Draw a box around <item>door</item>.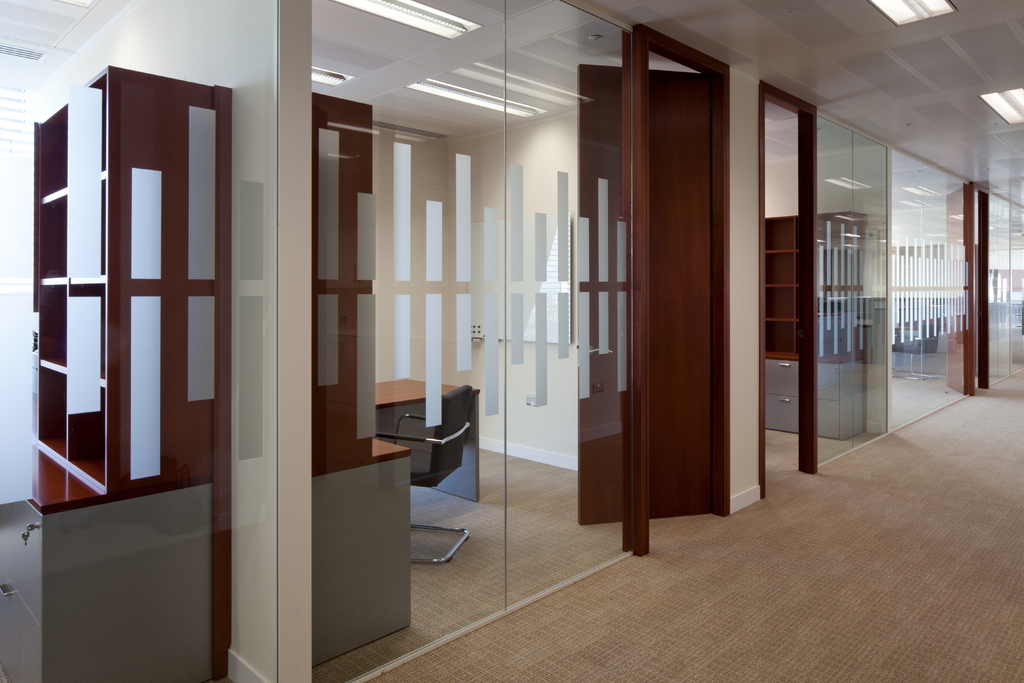
<box>646,69,719,513</box>.
